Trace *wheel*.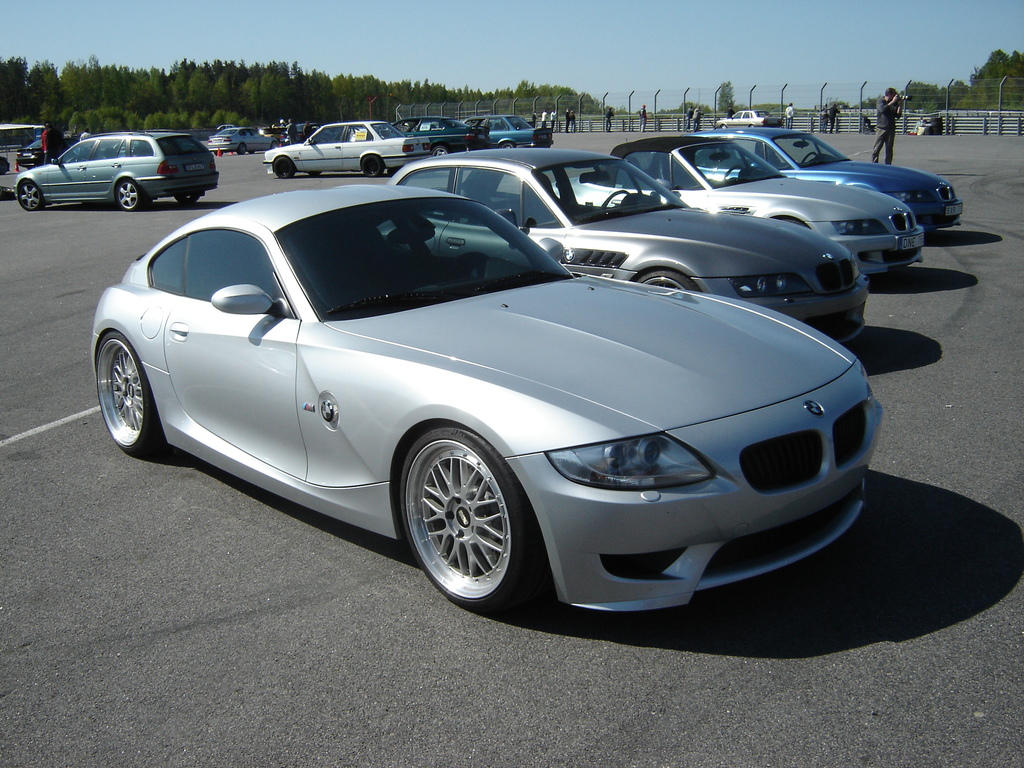
Traced to BBox(429, 145, 448, 154).
